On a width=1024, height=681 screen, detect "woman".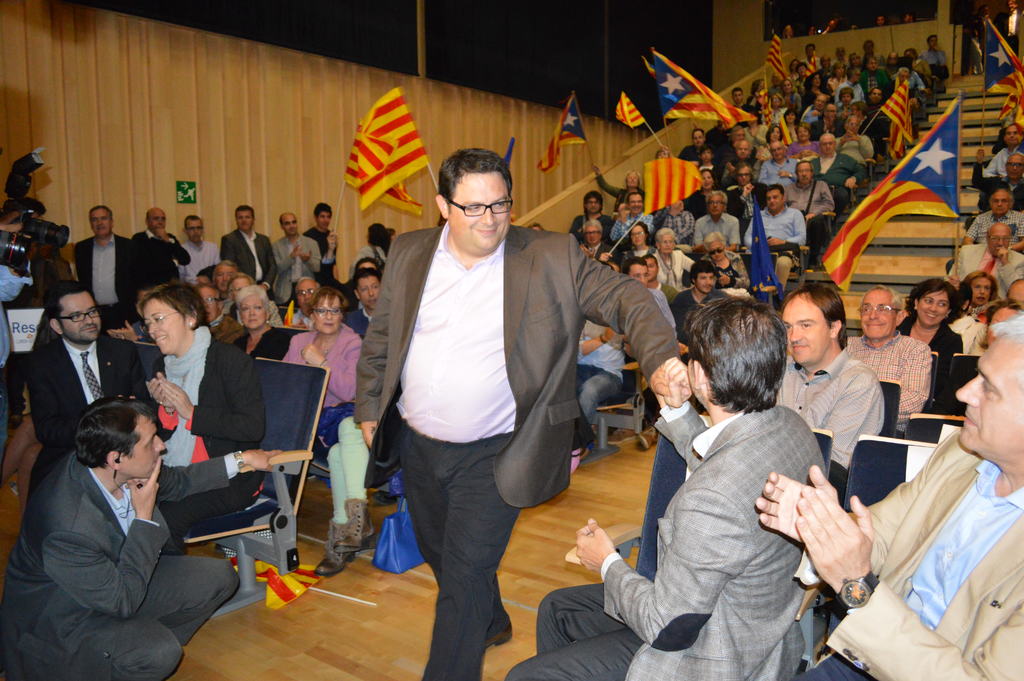
pyautogui.locateOnScreen(312, 414, 405, 577).
